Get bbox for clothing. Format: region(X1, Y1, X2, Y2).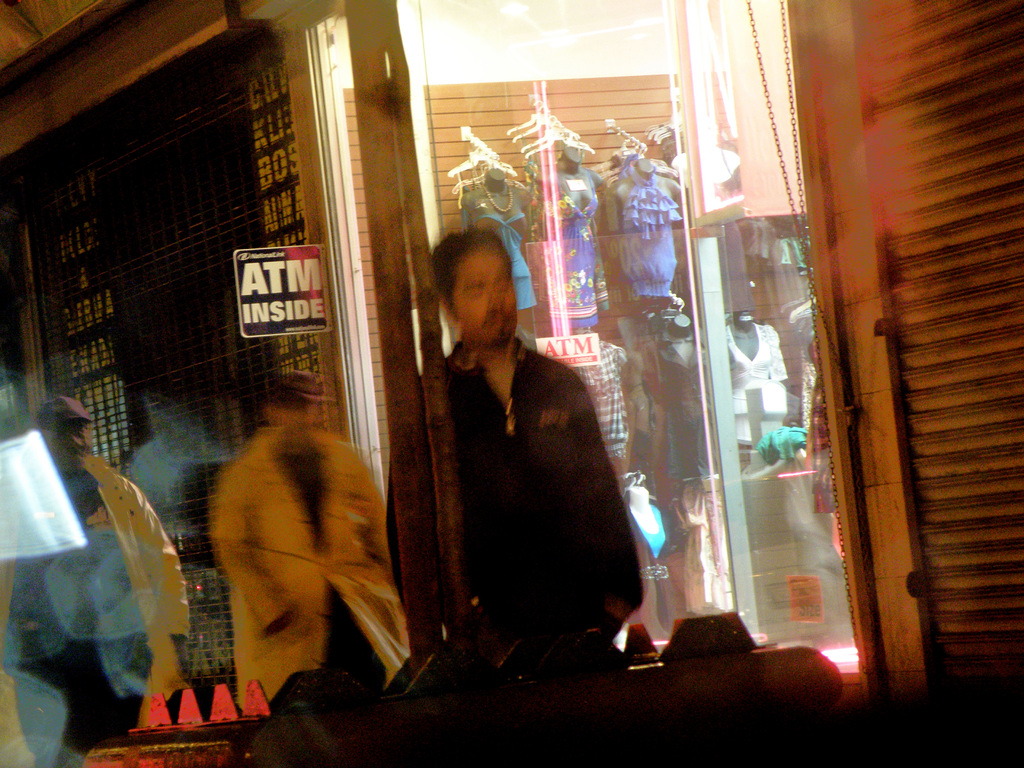
region(481, 207, 524, 322).
